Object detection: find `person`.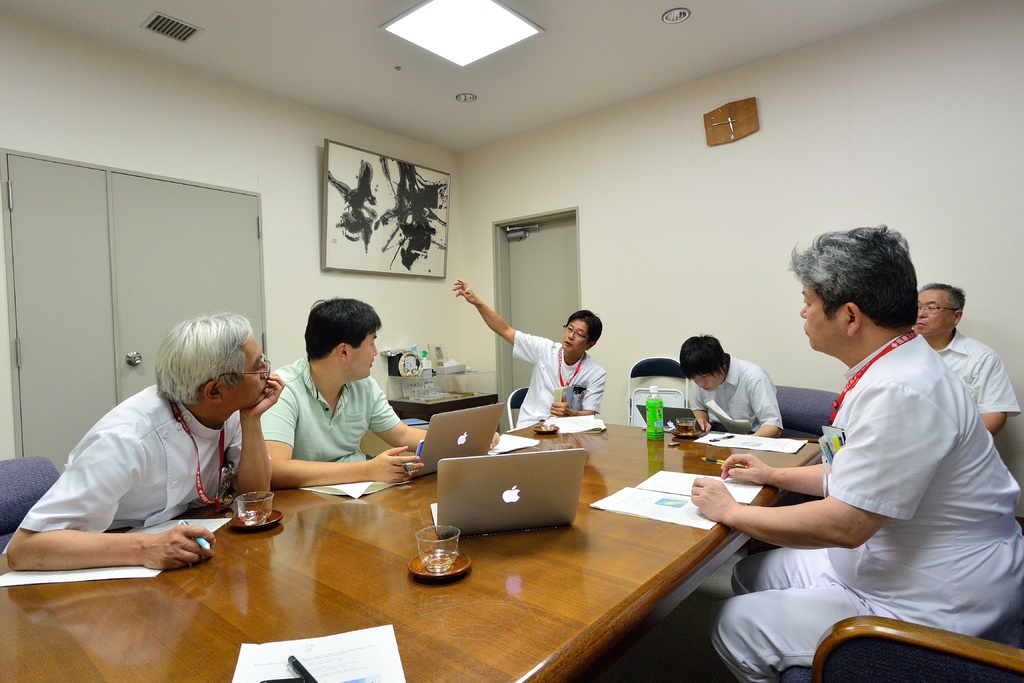
crop(708, 247, 986, 676).
